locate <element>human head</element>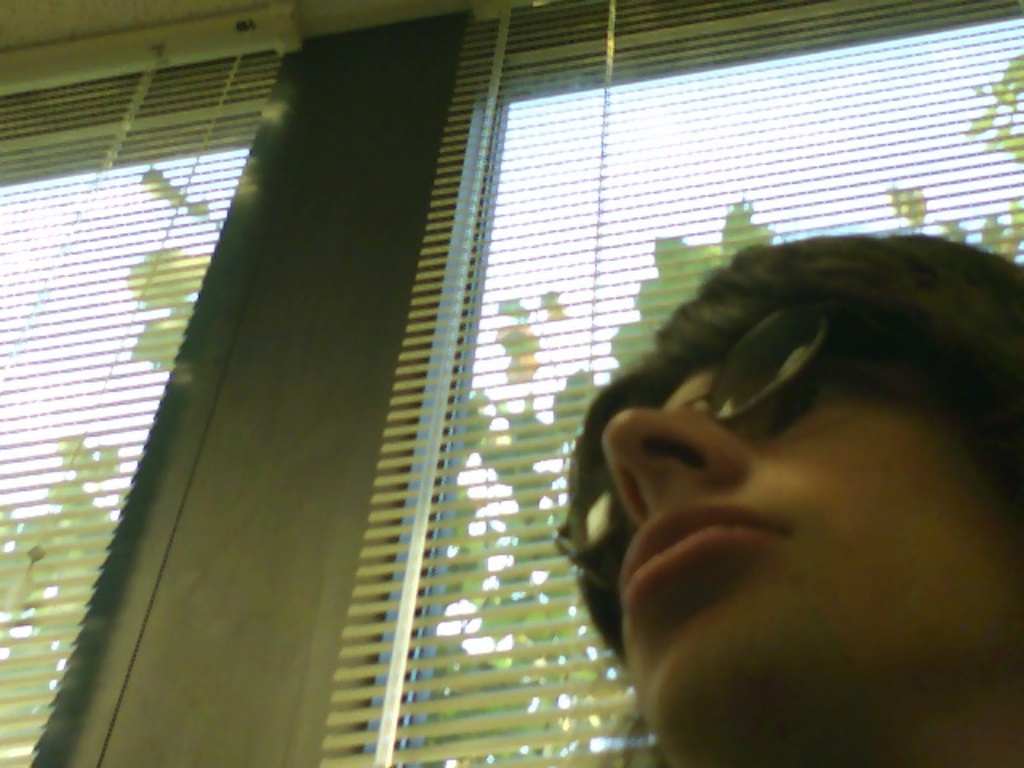
[left=531, top=270, right=960, bottom=702]
